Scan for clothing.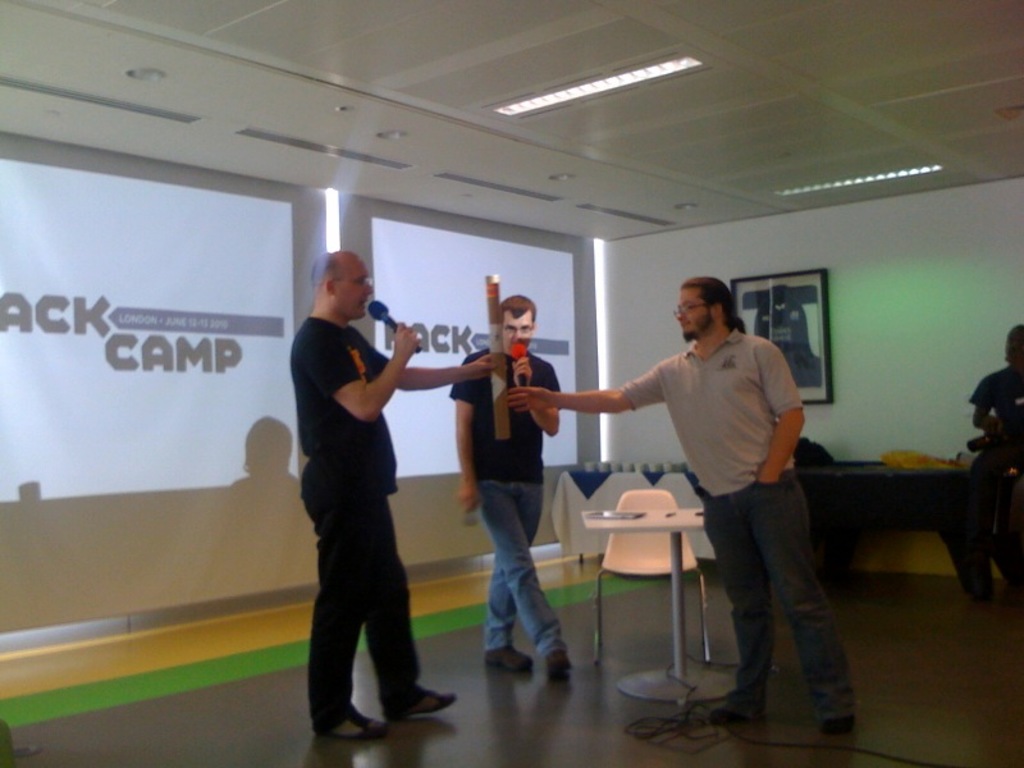
Scan result: <bbox>285, 310, 428, 728</bbox>.
